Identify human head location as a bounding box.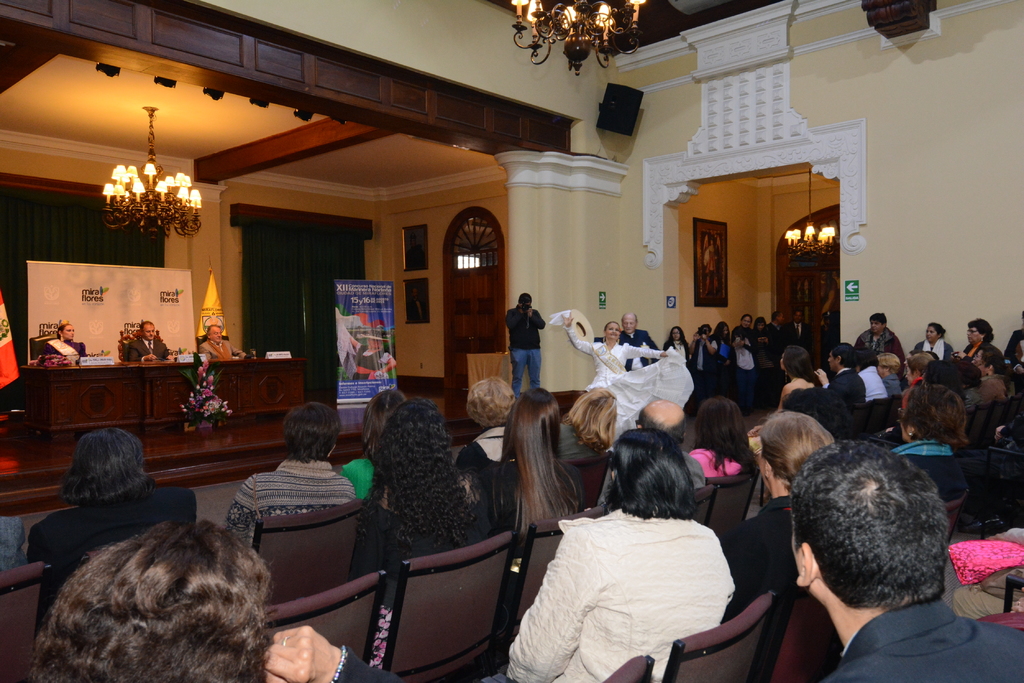
617/314/640/334.
